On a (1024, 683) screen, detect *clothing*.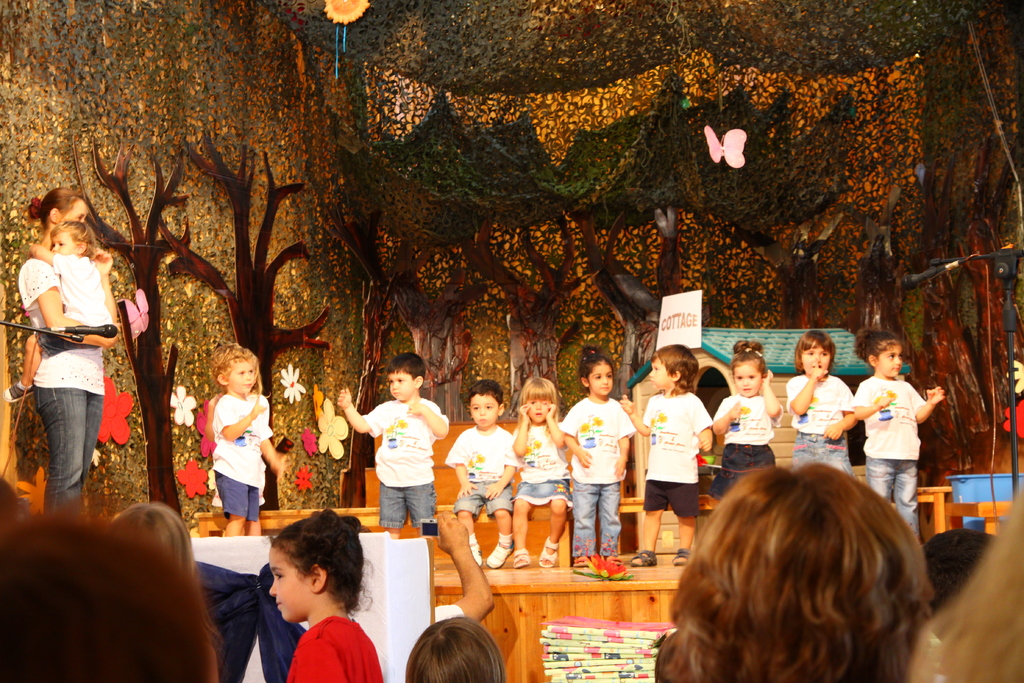
[719, 393, 787, 497].
